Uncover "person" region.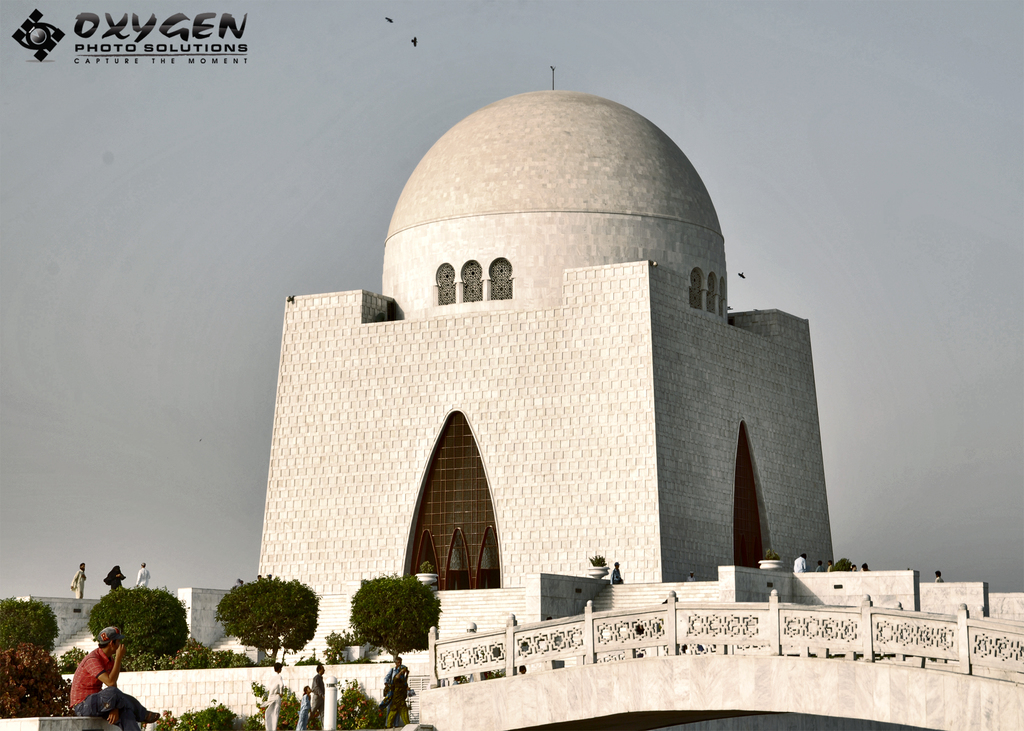
Uncovered: [x1=65, y1=620, x2=154, y2=730].
